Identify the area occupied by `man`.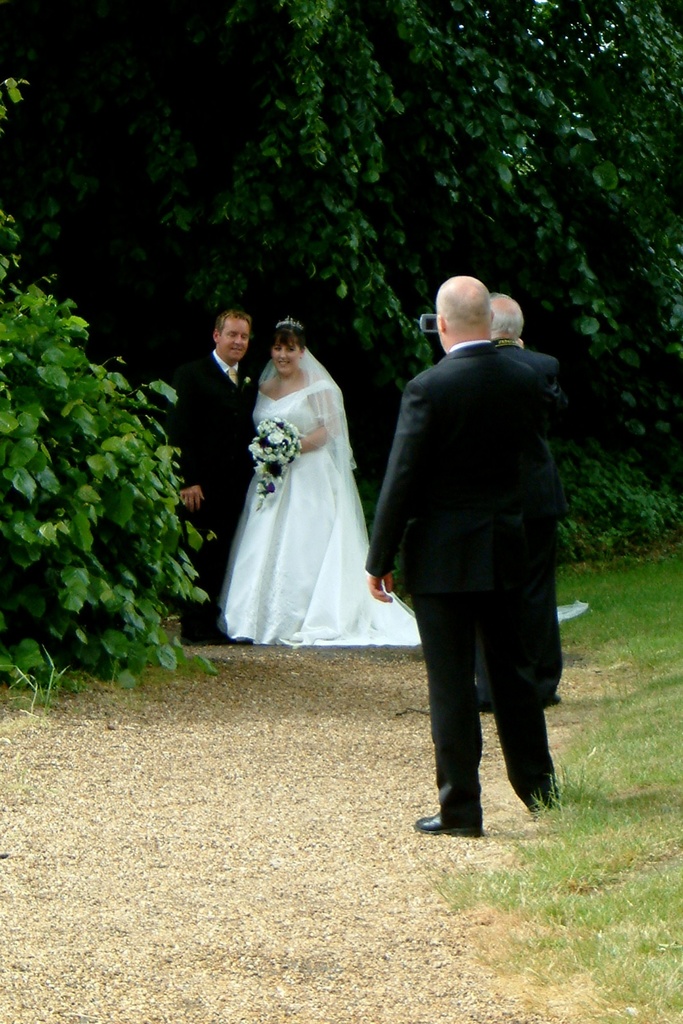
Area: bbox=[162, 305, 268, 650].
